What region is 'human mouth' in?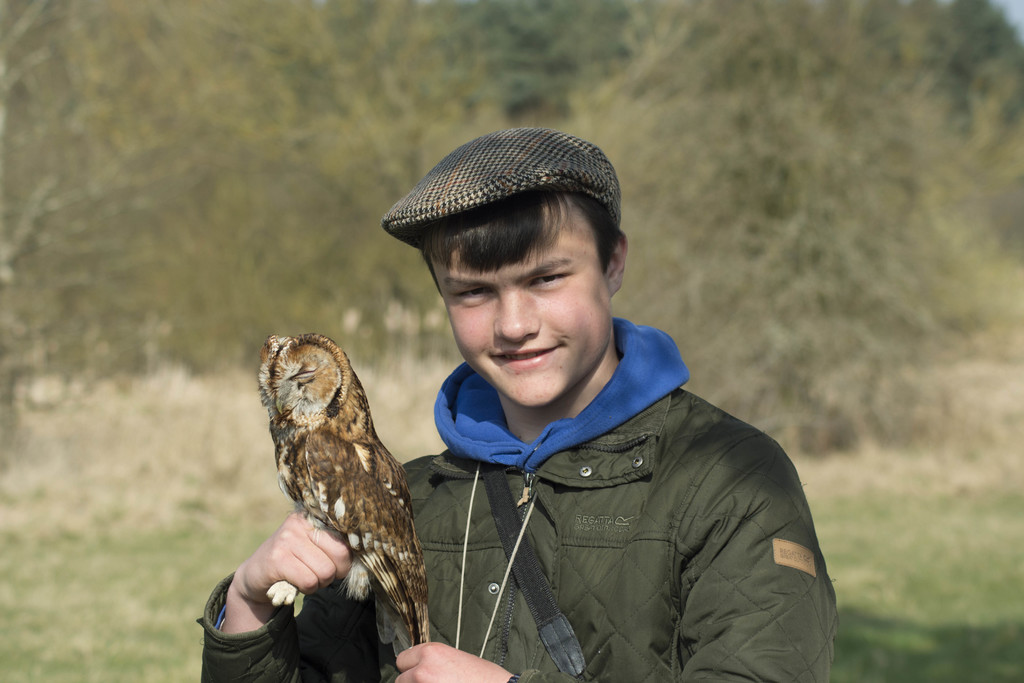
(left=480, top=343, right=563, bottom=374).
